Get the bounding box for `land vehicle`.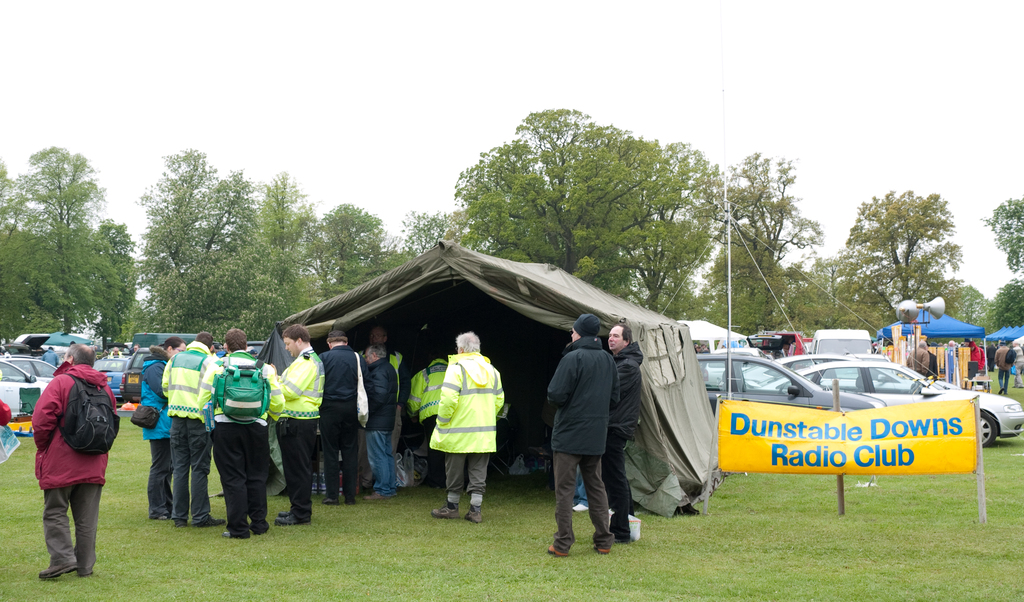
rect(761, 356, 1023, 443).
